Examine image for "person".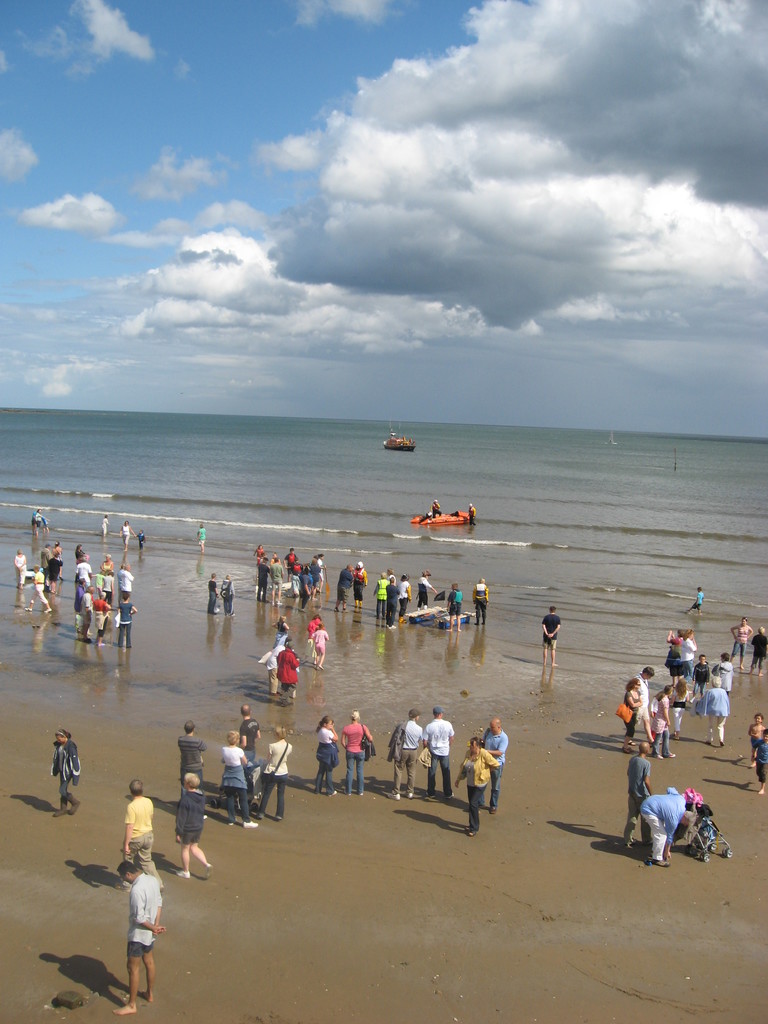
Examination result: (541, 607, 565, 668).
